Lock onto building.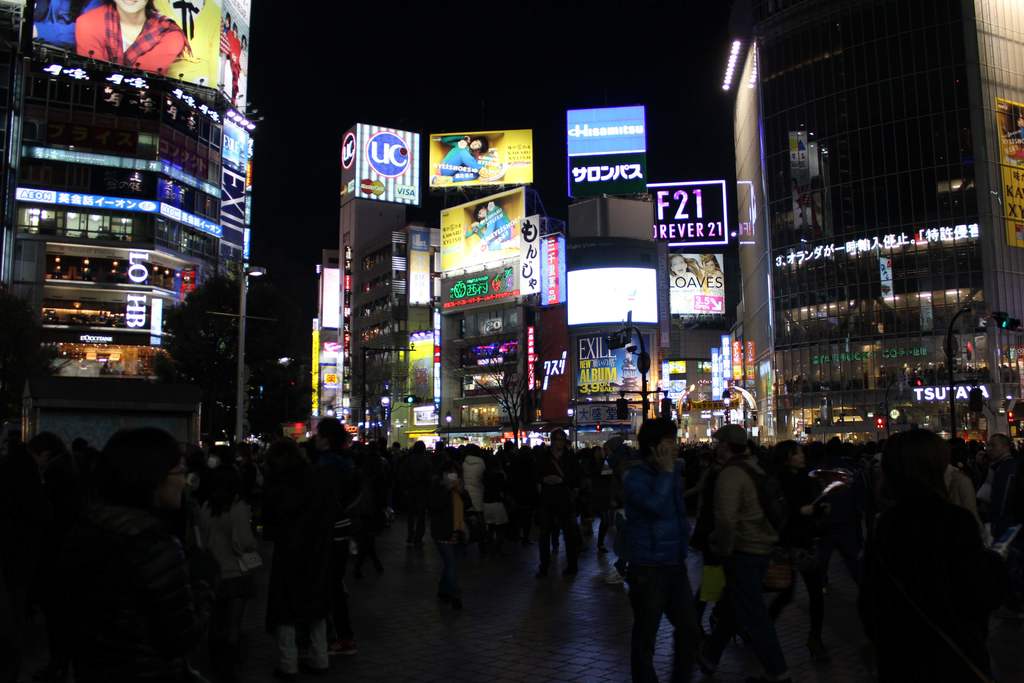
Locked: 0, 0, 249, 461.
